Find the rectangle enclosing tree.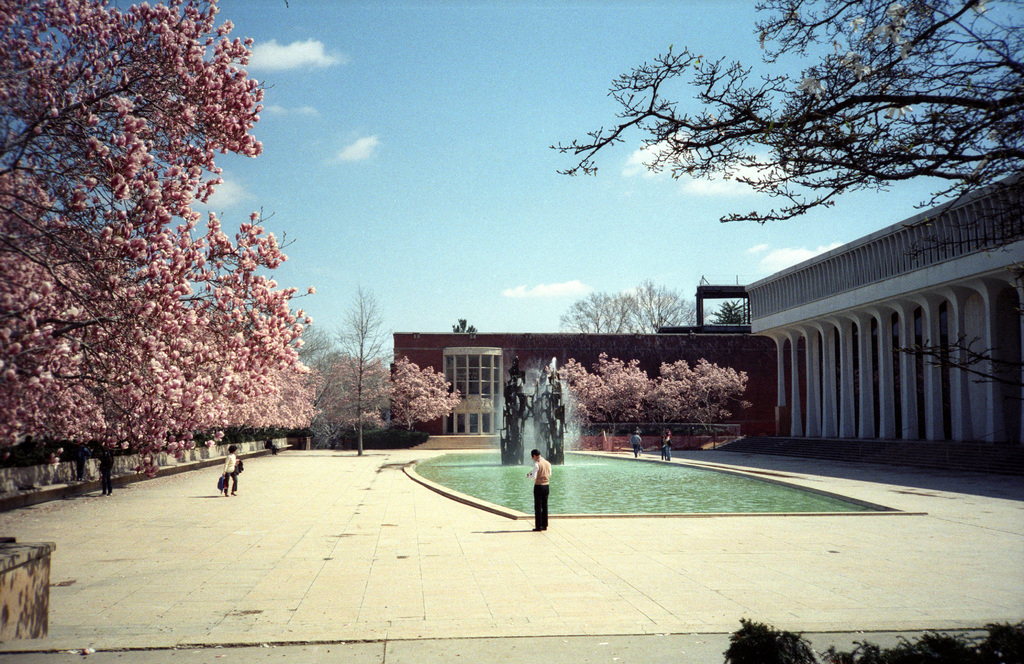
bbox(555, 289, 640, 334).
